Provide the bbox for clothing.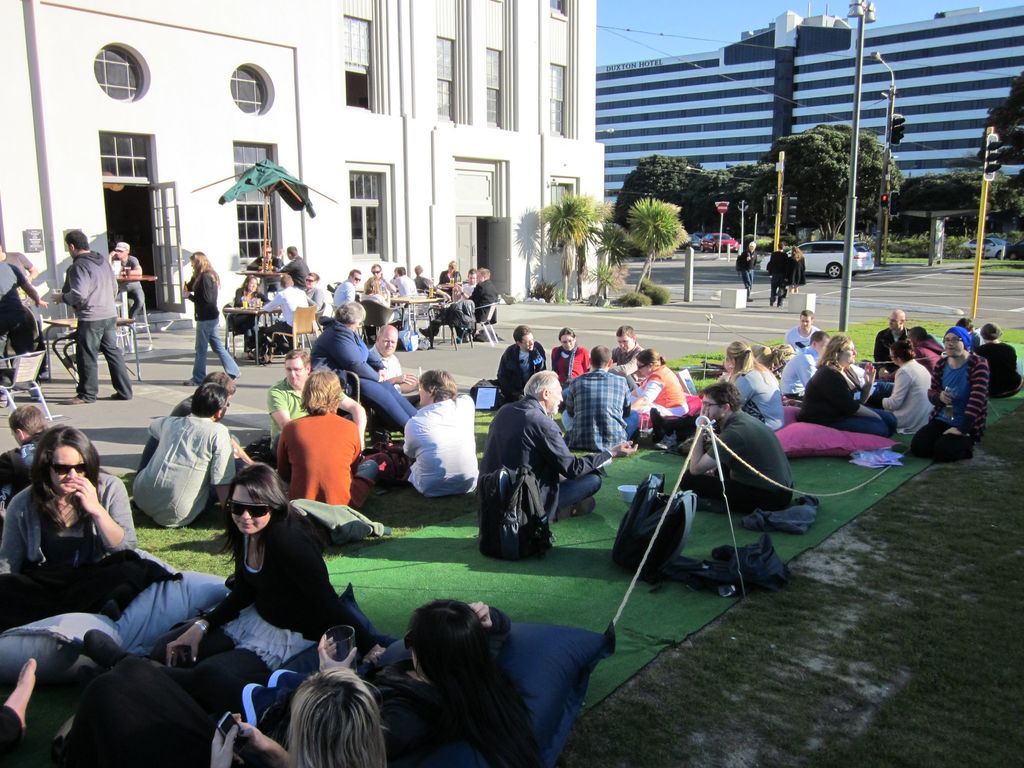
428 279 500 335.
